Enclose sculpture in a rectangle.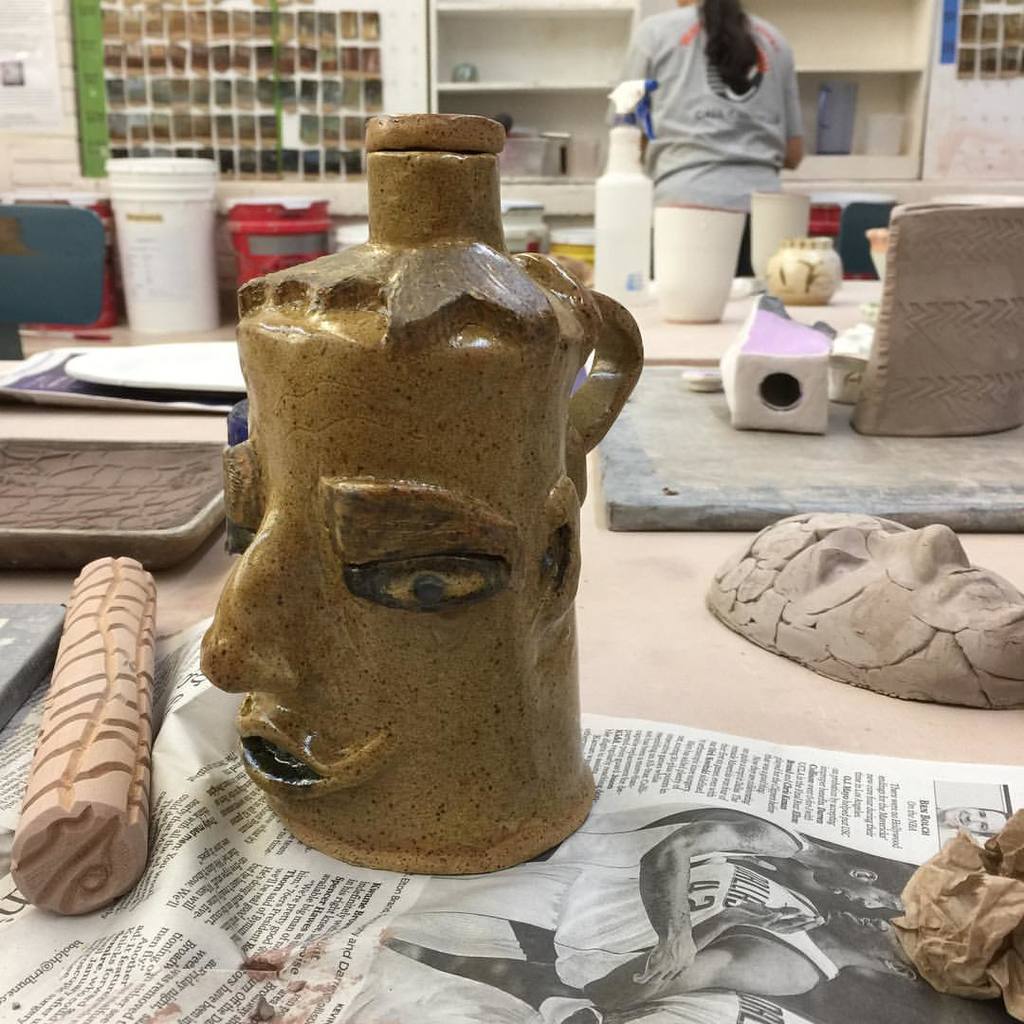
<region>852, 193, 1023, 448</region>.
